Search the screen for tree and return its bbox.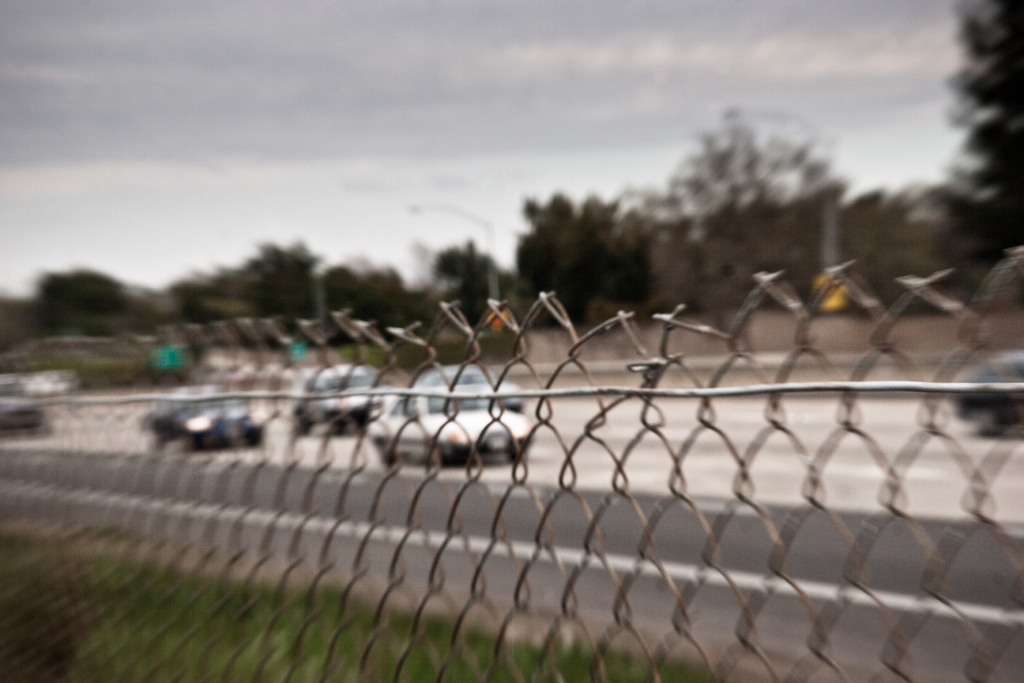
Found: (left=907, top=0, right=1023, bottom=295).
